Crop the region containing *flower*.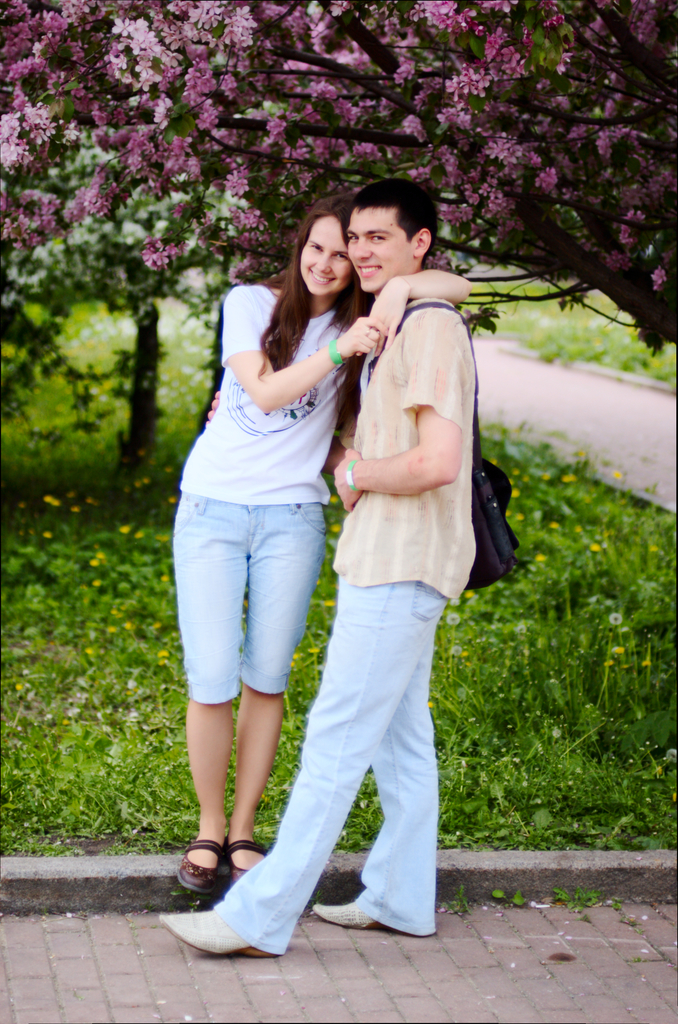
Crop region: x1=327 y1=520 x2=346 y2=533.
